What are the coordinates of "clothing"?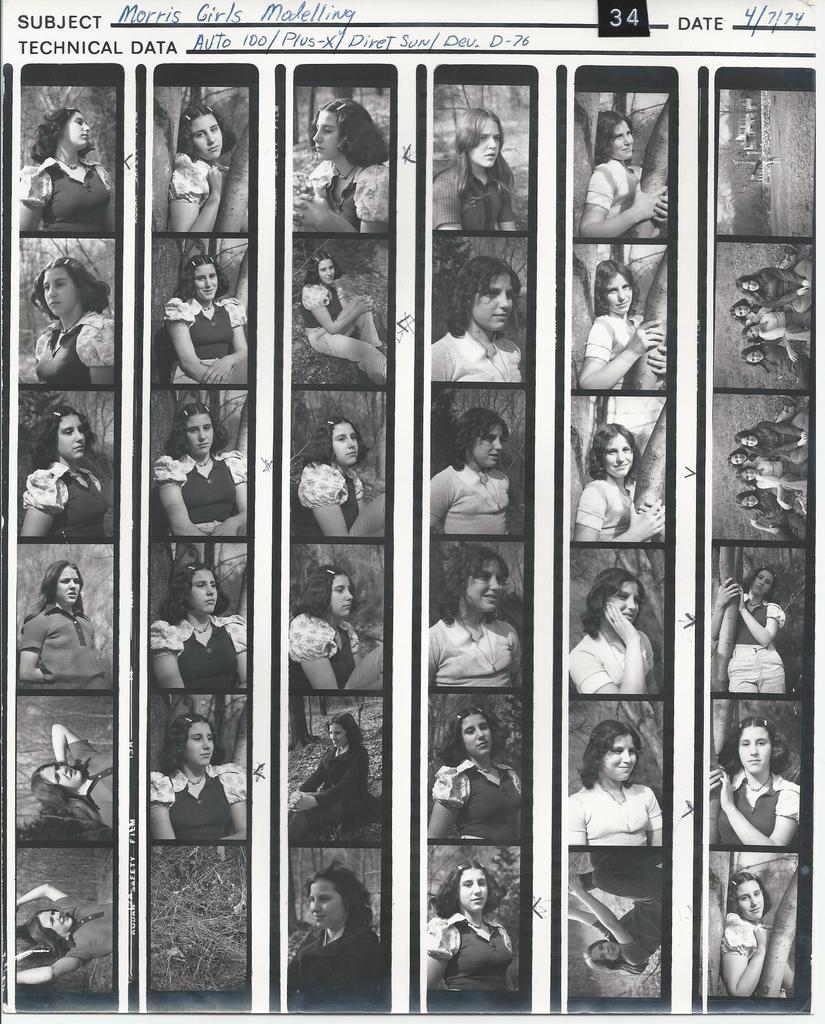
select_region(23, 158, 111, 228).
